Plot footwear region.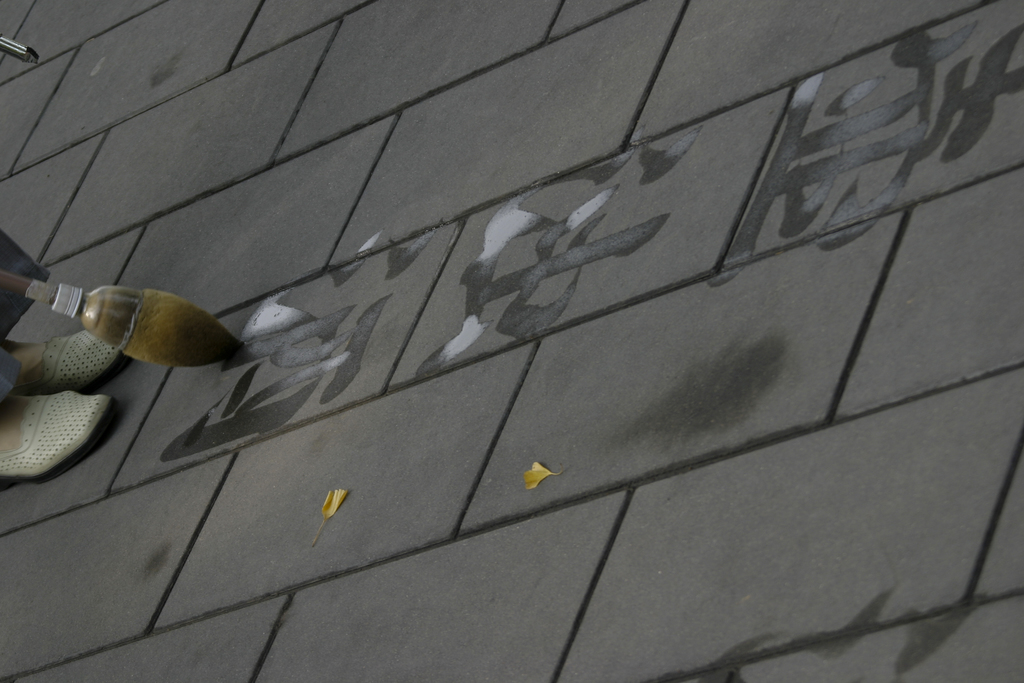
Plotted at locate(0, 382, 130, 496).
